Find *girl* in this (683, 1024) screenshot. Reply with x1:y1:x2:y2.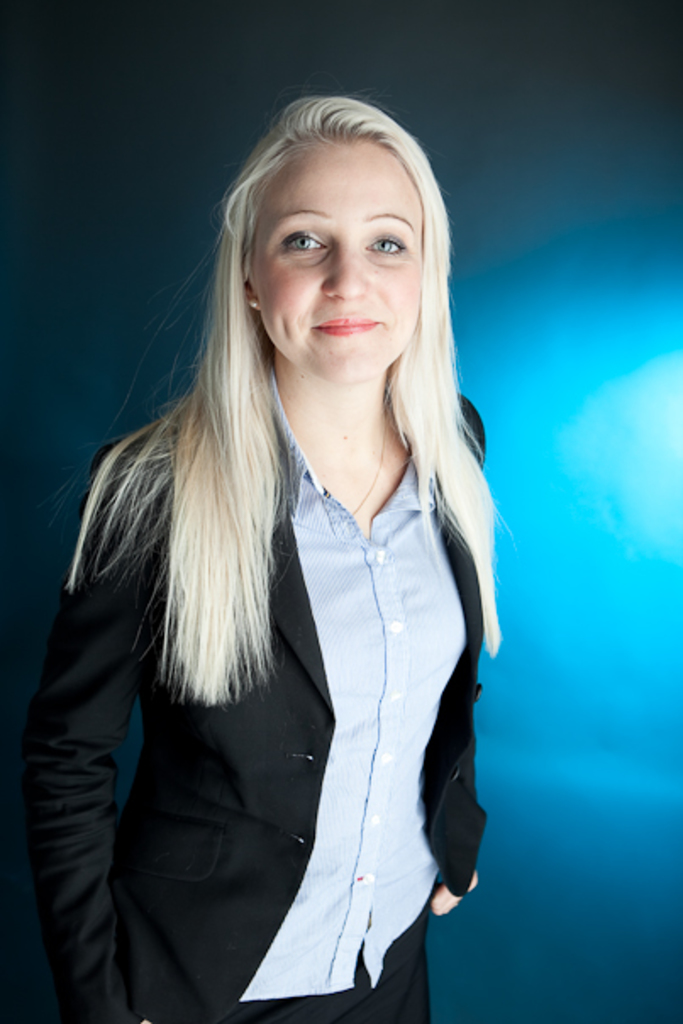
14:80:507:1022.
